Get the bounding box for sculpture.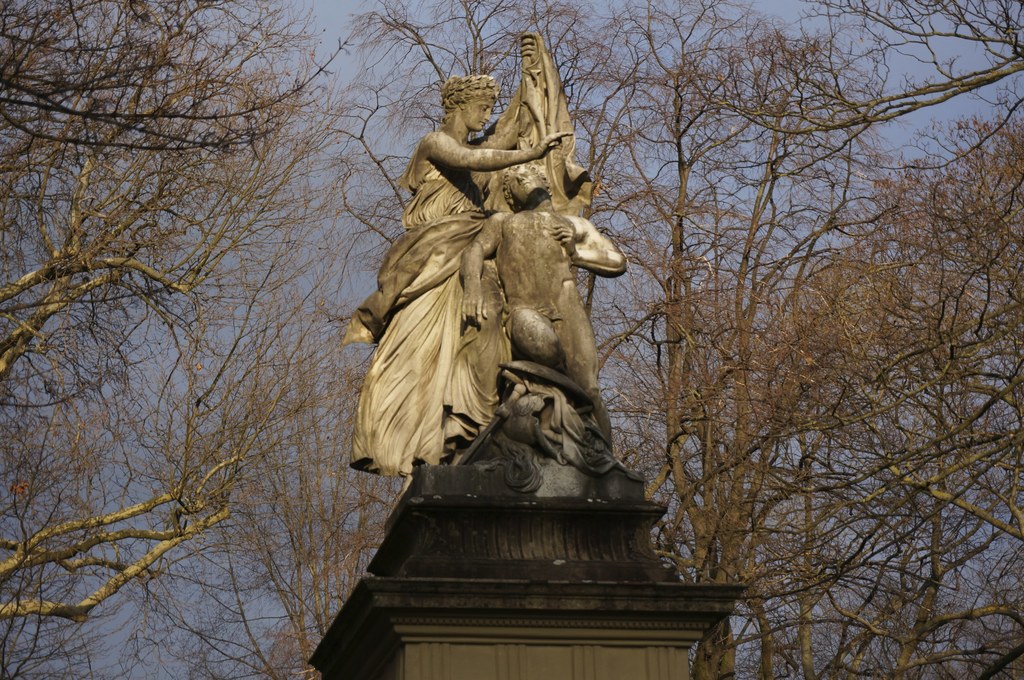
pyautogui.locateOnScreen(337, 68, 580, 486).
